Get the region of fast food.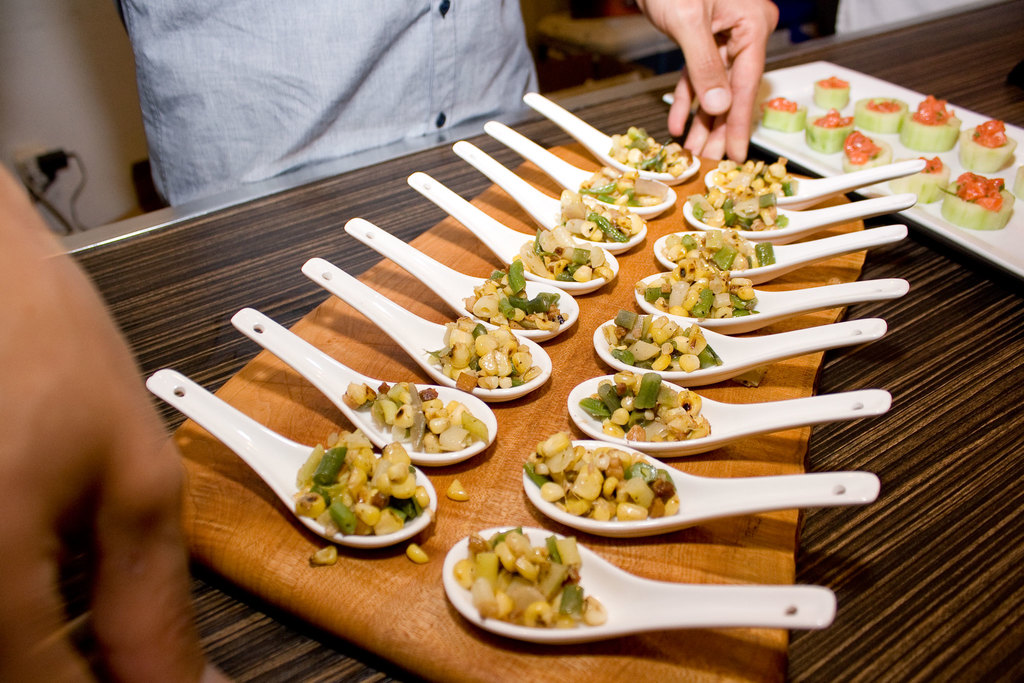
crop(655, 274, 760, 331).
